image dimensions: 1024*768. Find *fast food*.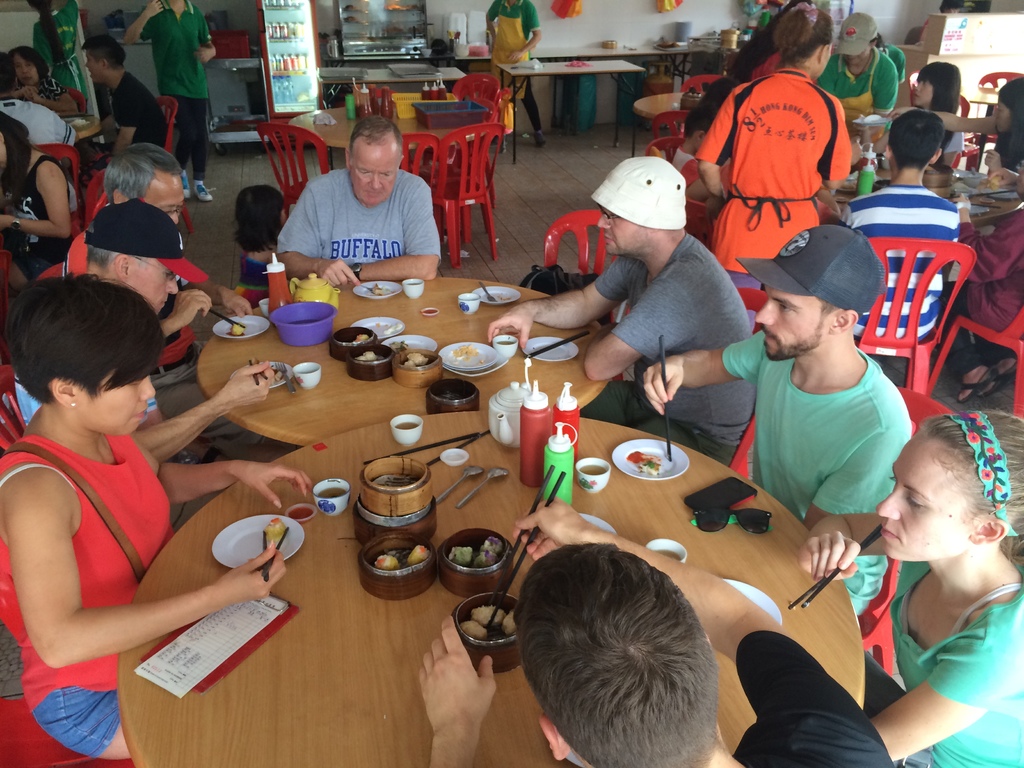
locate(452, 546, 474, 567).
